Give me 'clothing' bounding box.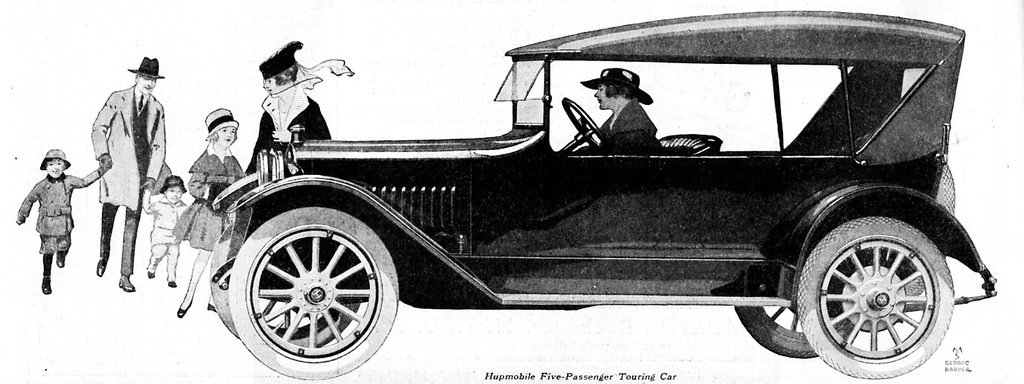
box(77, 48, 162, 290).
